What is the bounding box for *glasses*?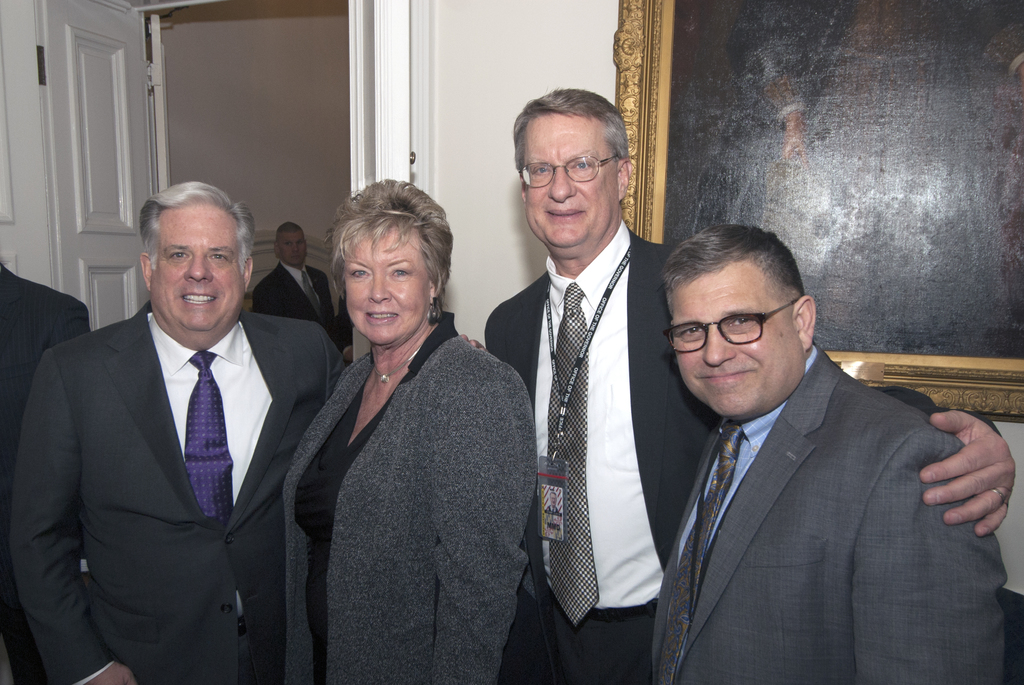
region(520, 150, 622, 192).
